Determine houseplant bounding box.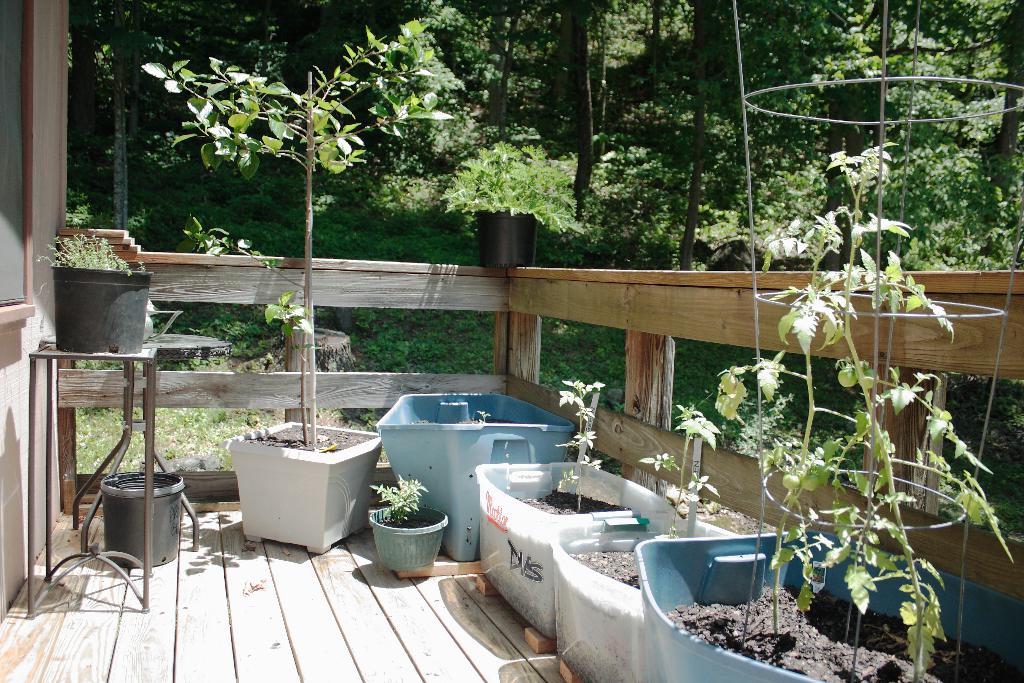
Determined: bbox=[143, 24, 455, 555].
